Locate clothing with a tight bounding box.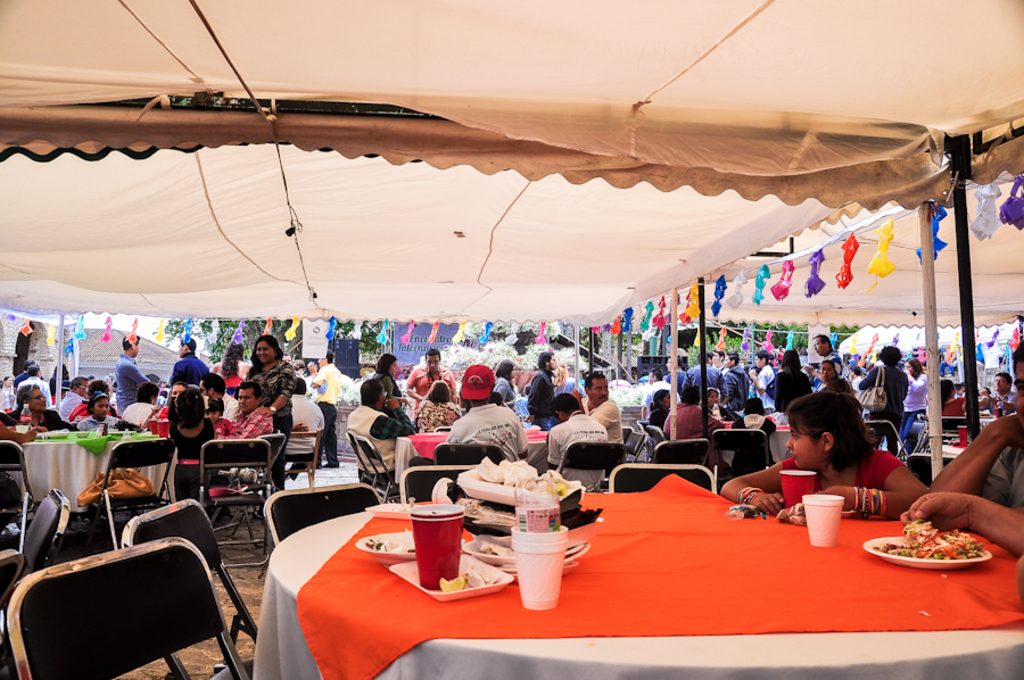
locate(647, 407, 663, 430).
